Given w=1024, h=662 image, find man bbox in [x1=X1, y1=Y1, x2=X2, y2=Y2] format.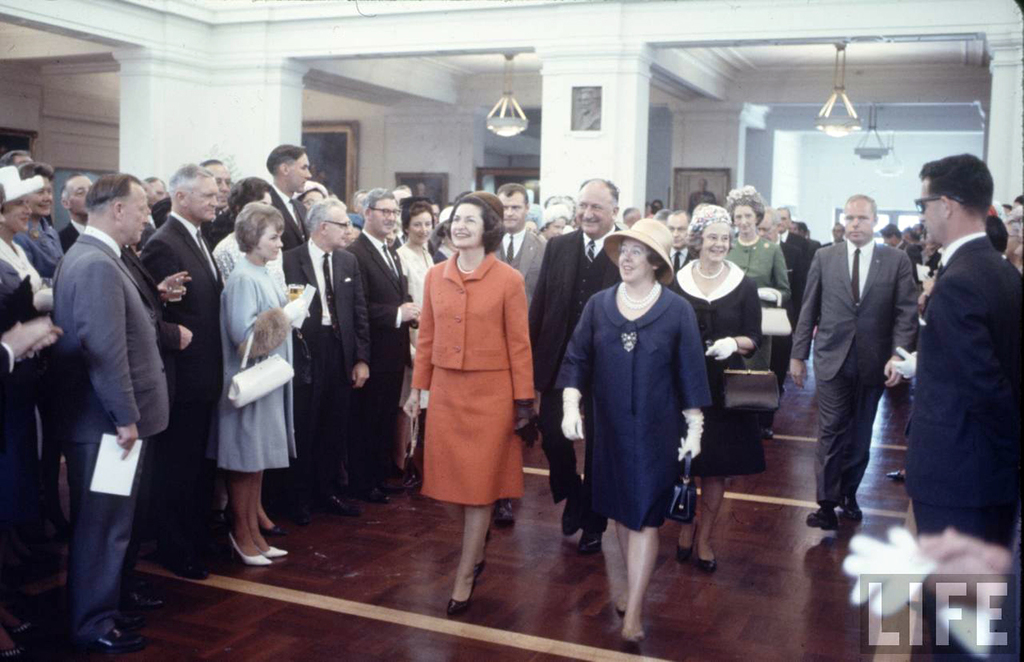
[x1=527, y1=182, x2=622, y2=552].
